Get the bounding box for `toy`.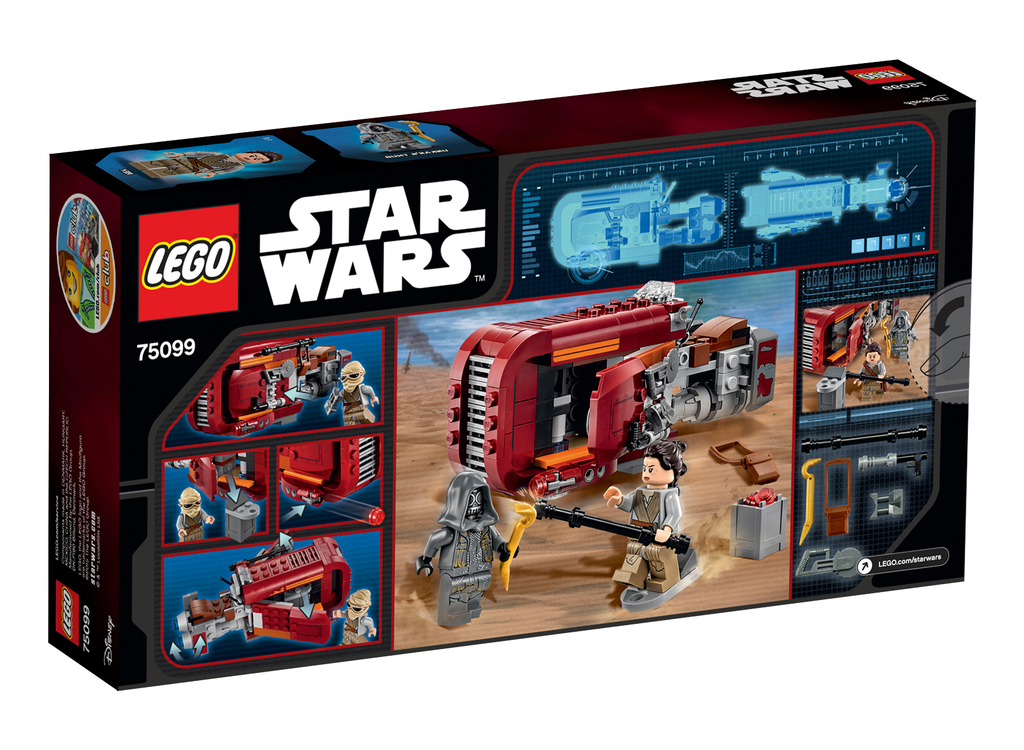
bbox=(223, 490, 260, 543).
